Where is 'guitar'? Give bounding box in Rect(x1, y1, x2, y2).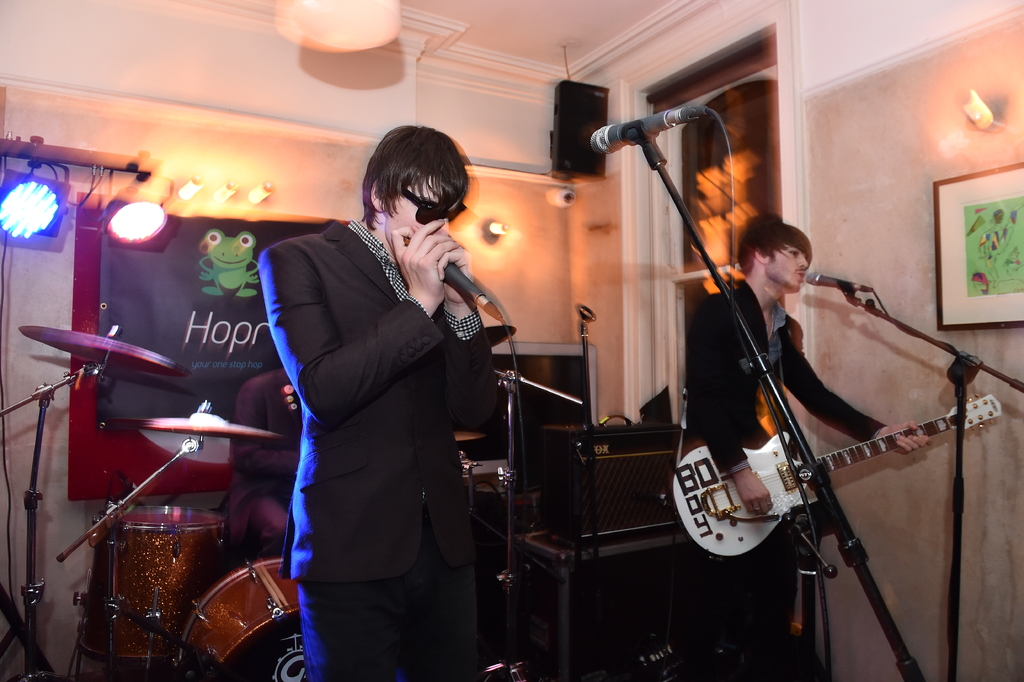
Rect(668, 392, 1005, 556).
